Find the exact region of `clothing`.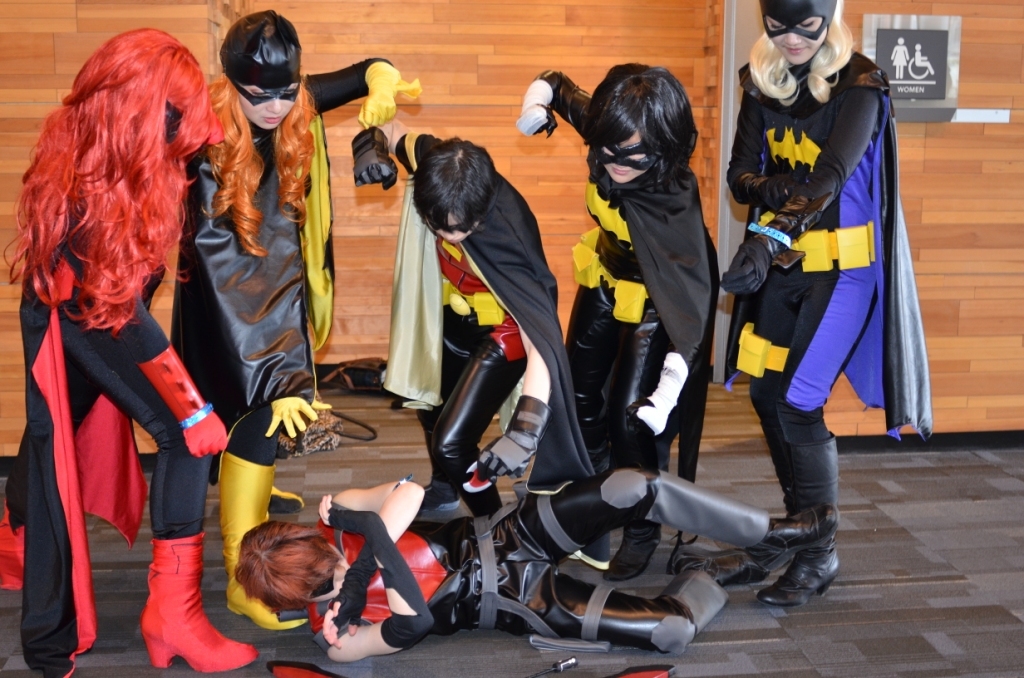
Exact region: bbox=[316, 460, 778, 657].
